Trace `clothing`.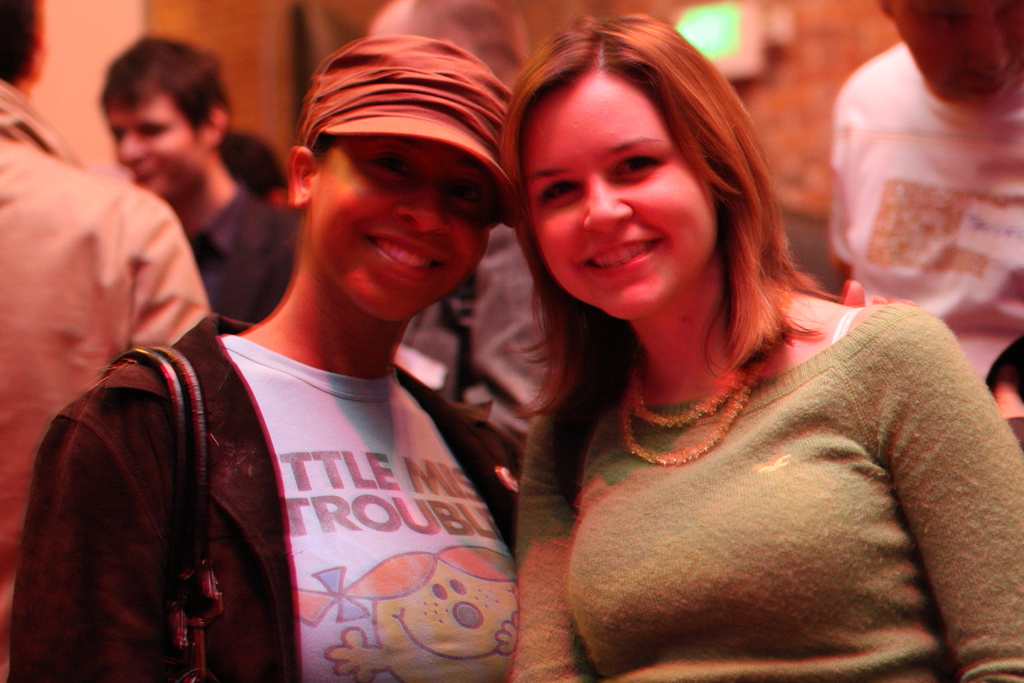
Traced to box=[9, 314, 520, 682].
